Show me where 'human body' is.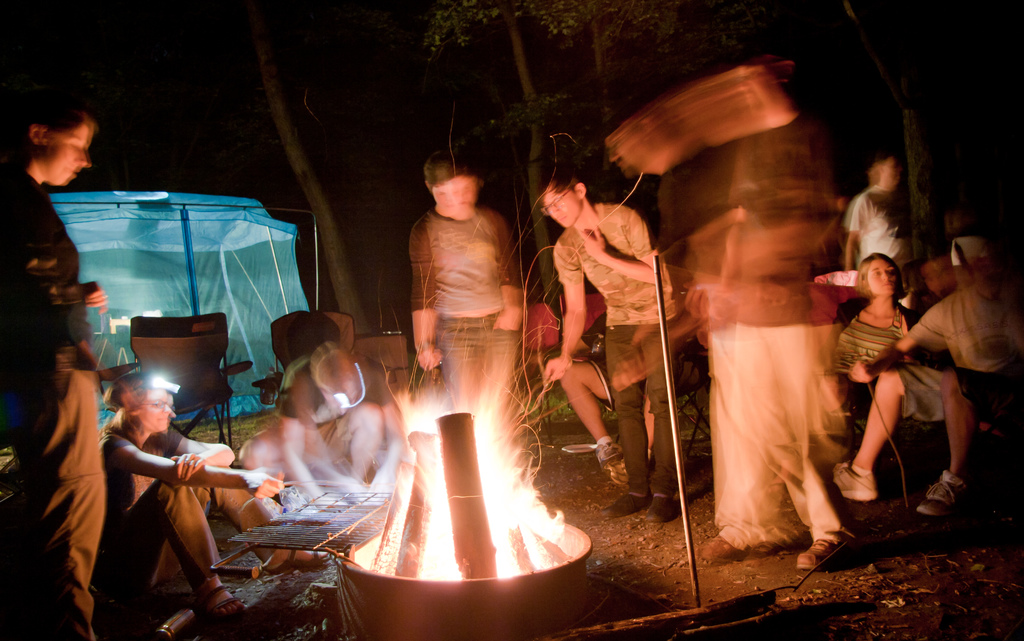
'human body' is at [left=405, top=156, right=538, bottom=476].
